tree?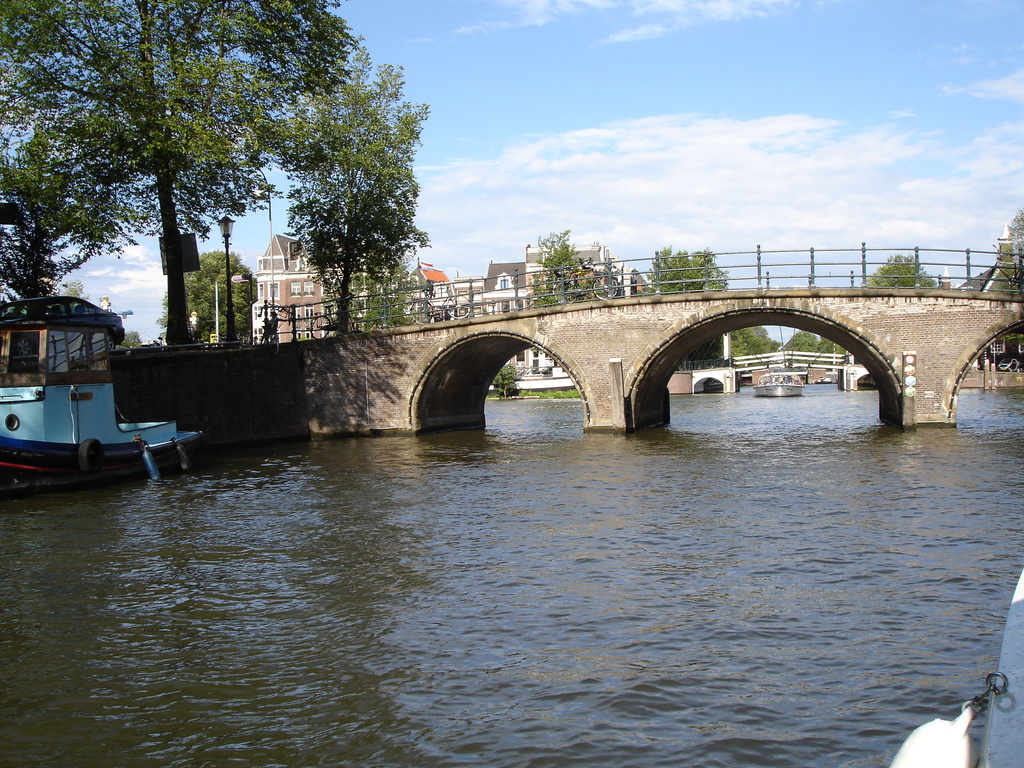
{"left": 188, "top": 244, "right": 248, "bottom": 344}
